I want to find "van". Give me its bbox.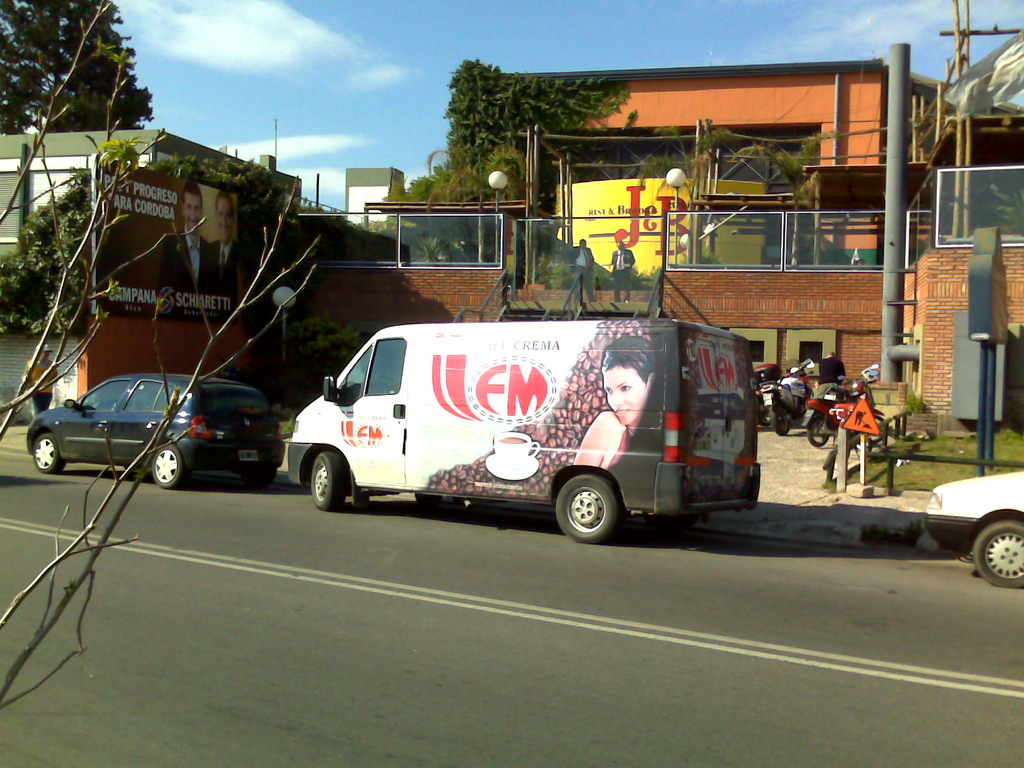
283,316,760,539.
